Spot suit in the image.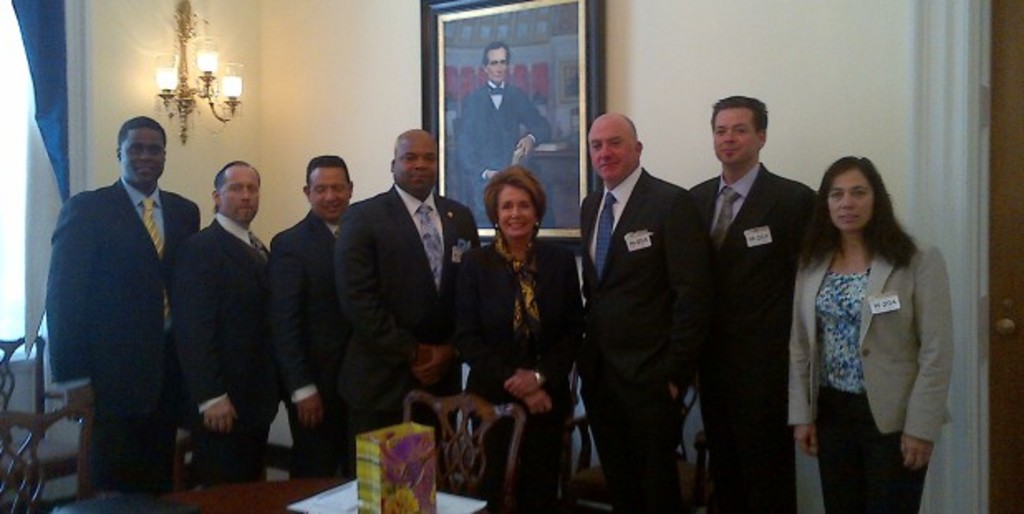
suit found at [x1=176, y1=206, x2=280, y2=487].
